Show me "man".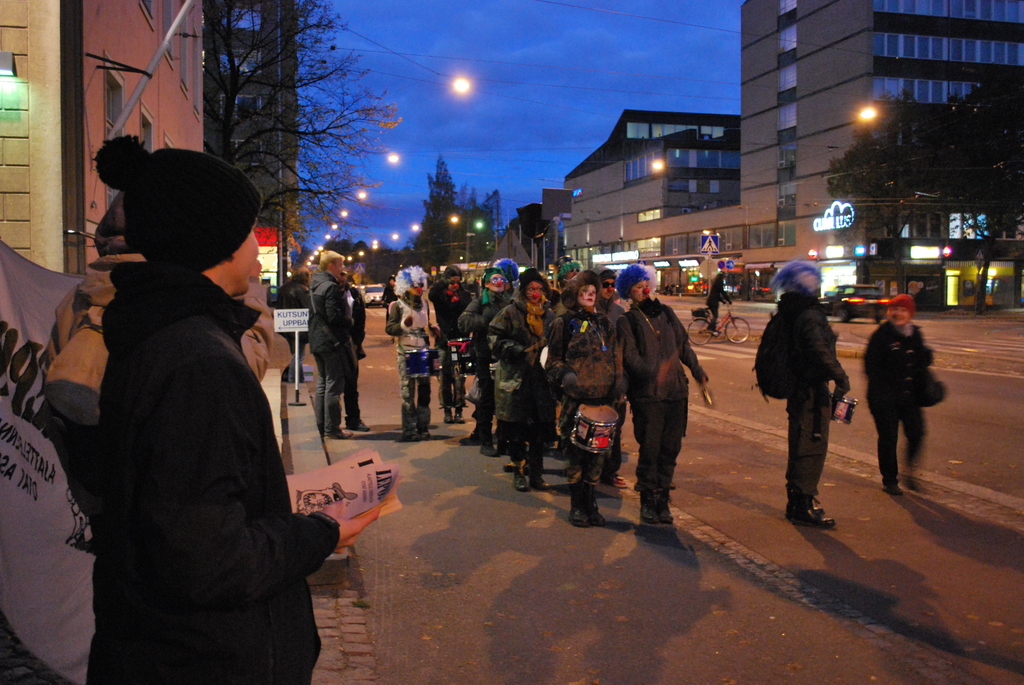
"man" is here: 333,264,369,431.
